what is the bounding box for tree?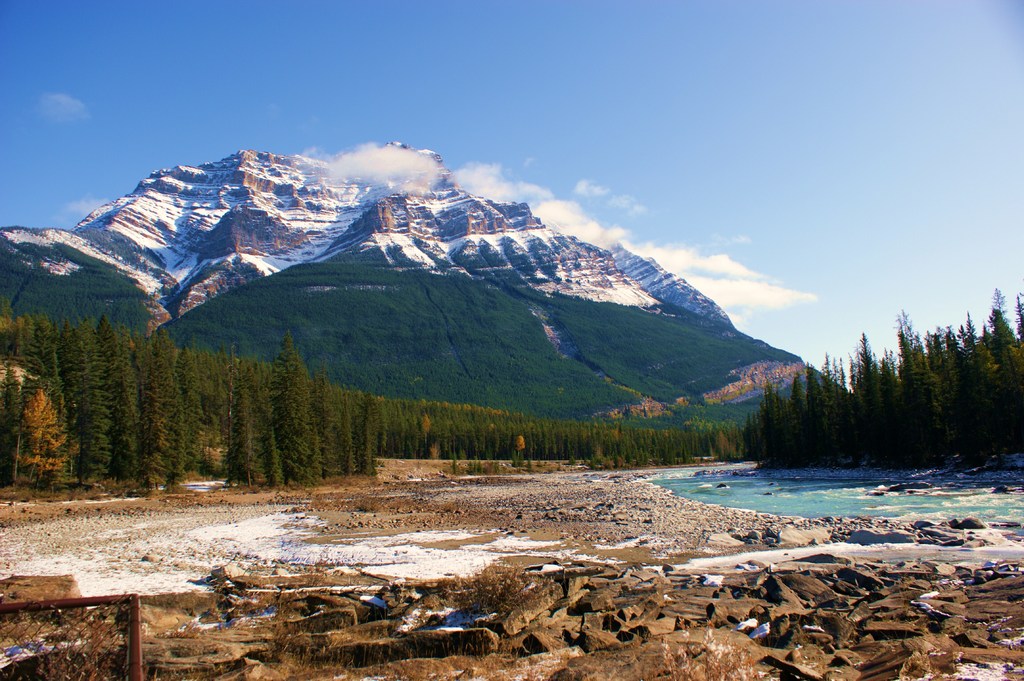
354:390:381:472.
